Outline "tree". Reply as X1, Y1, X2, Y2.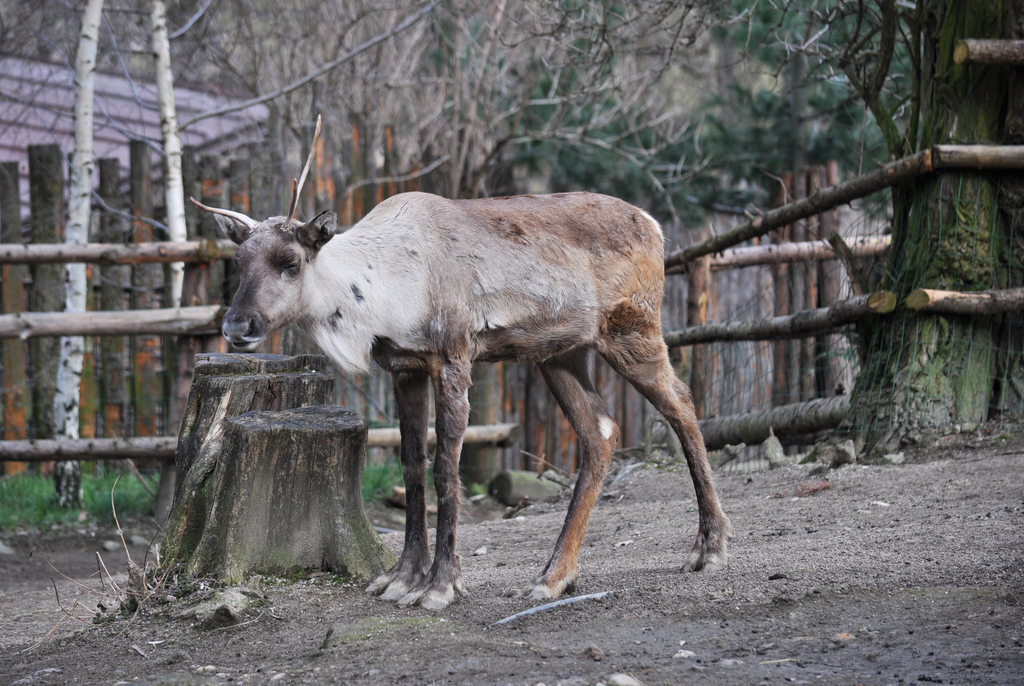
0, 0, 102, 495.
